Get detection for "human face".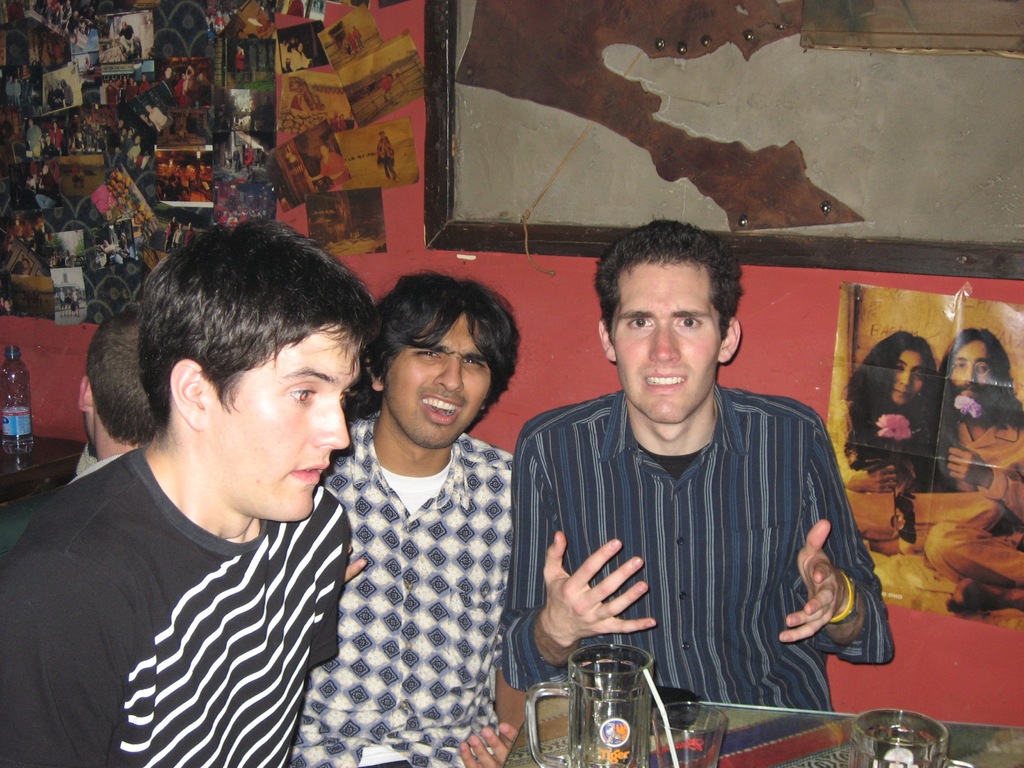
Detection: [610, 264, 723, 424].
